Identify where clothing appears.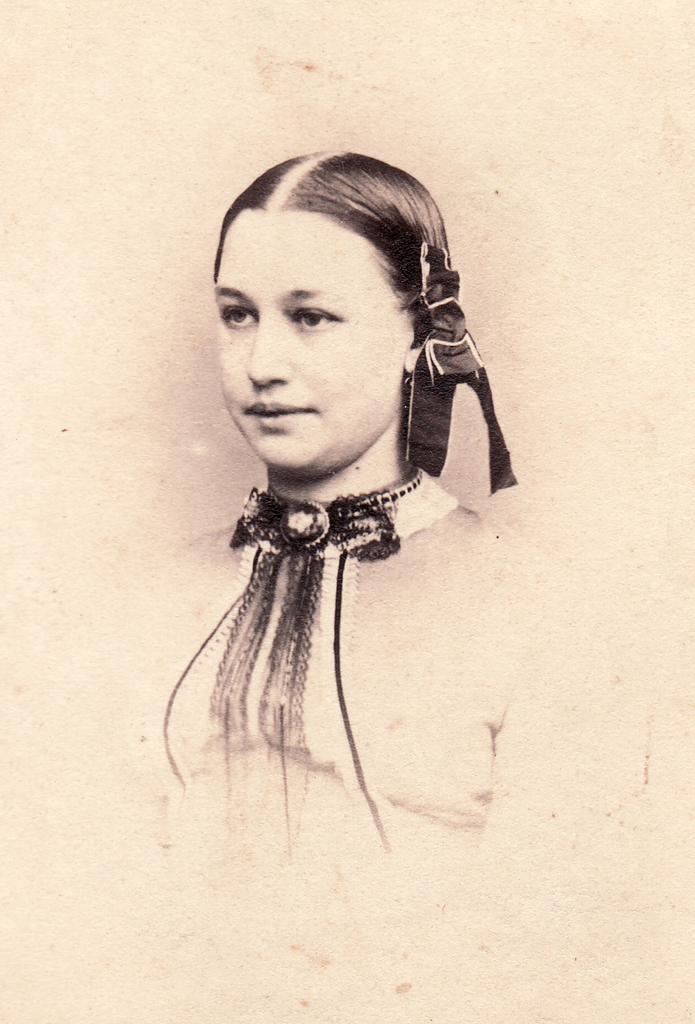
Appears at region(163, 462, 646, 1023).
